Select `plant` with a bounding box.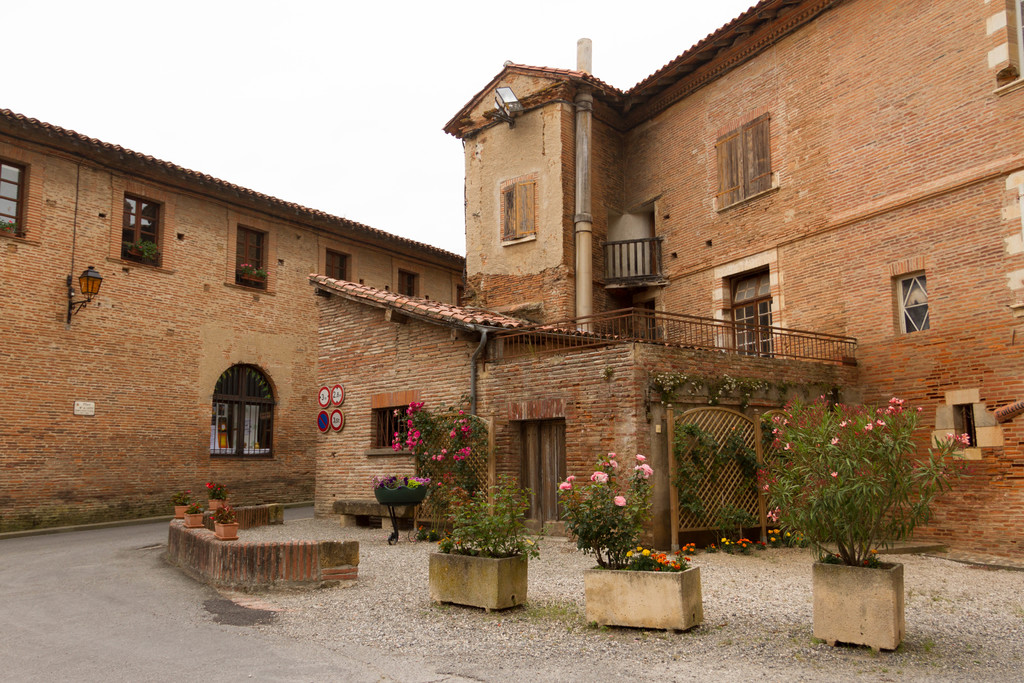
locate(628, 541, 695, 577).
